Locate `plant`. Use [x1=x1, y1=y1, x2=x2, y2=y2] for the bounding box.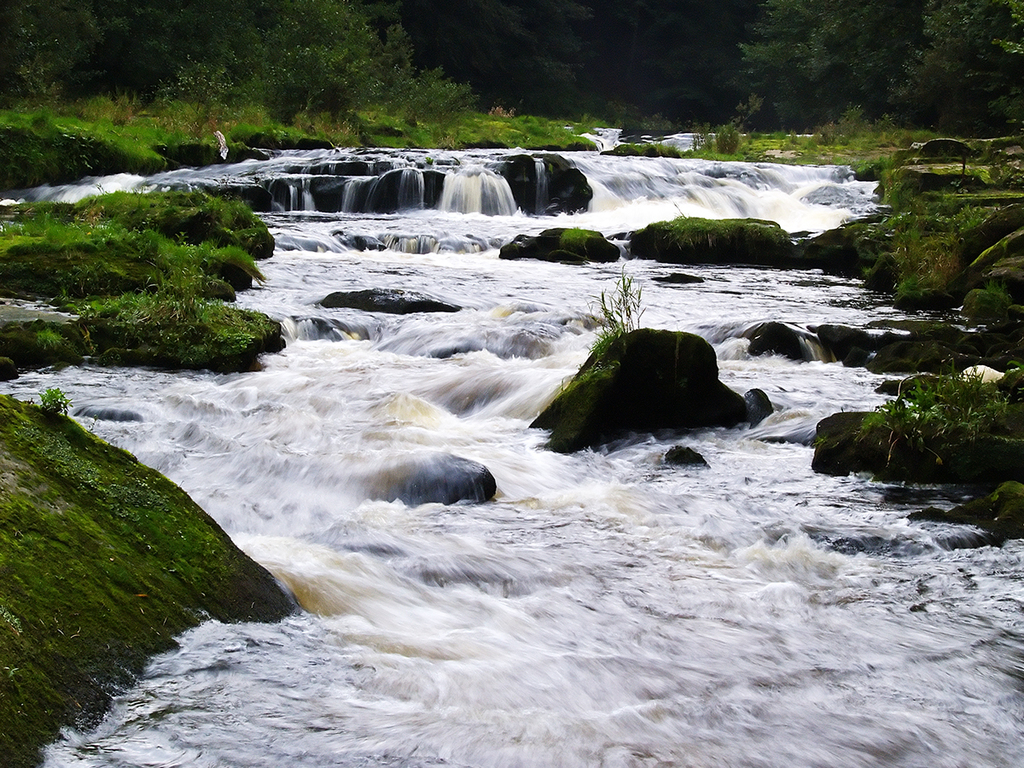
[x1=567, y1=222, x2=591, y2=253].
